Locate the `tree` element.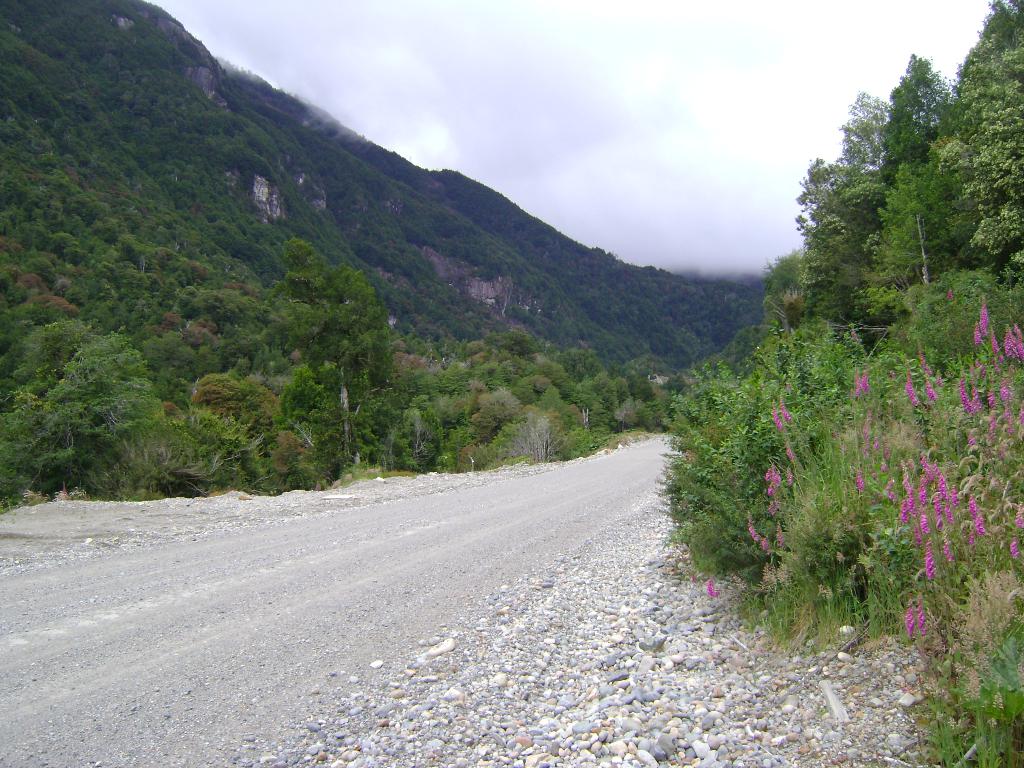
Element bbox: 239, 212, 399, 444.
